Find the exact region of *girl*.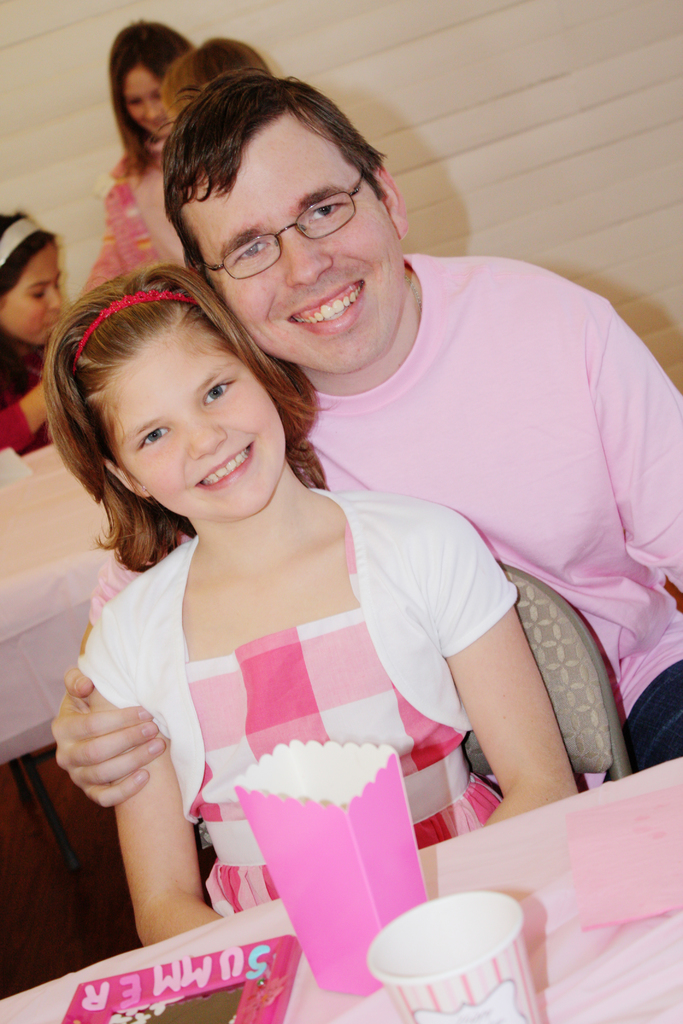
Exact region: (43, 258, 588, 947).
